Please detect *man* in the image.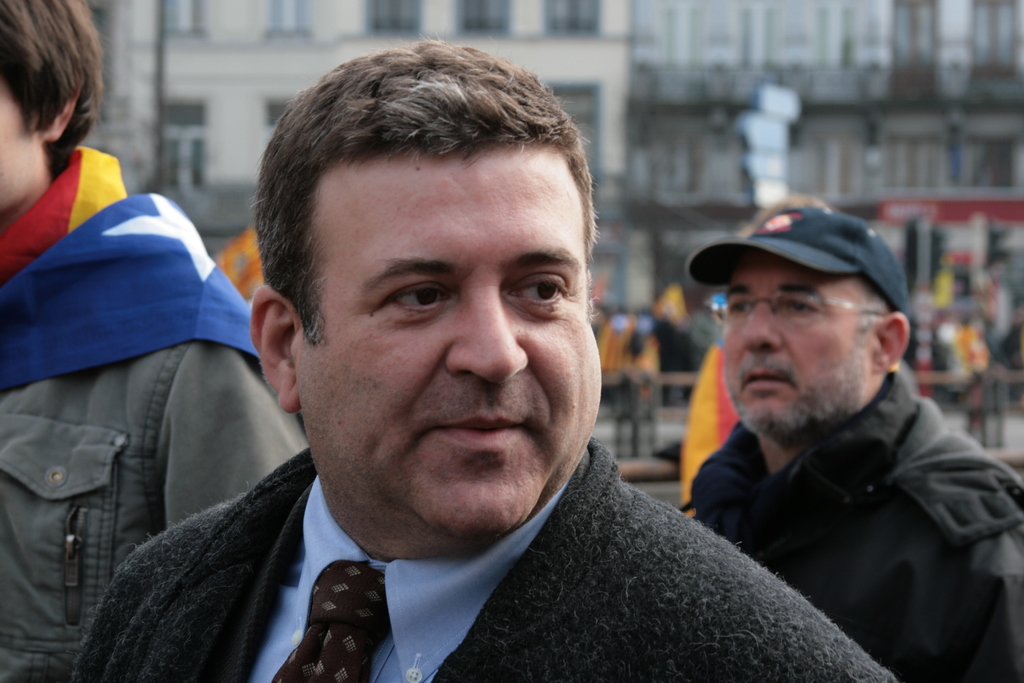
<region>686, 198, 1023, 682</region>.
